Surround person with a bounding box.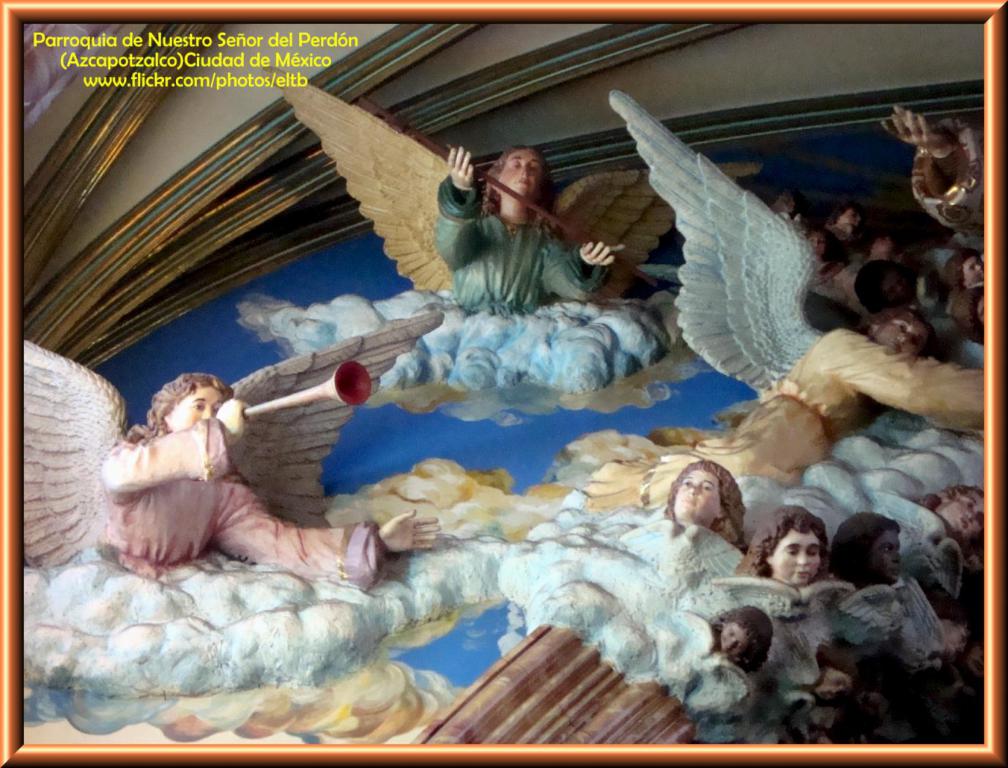
(x1=938, y1=617, x2=982, y2=661).
